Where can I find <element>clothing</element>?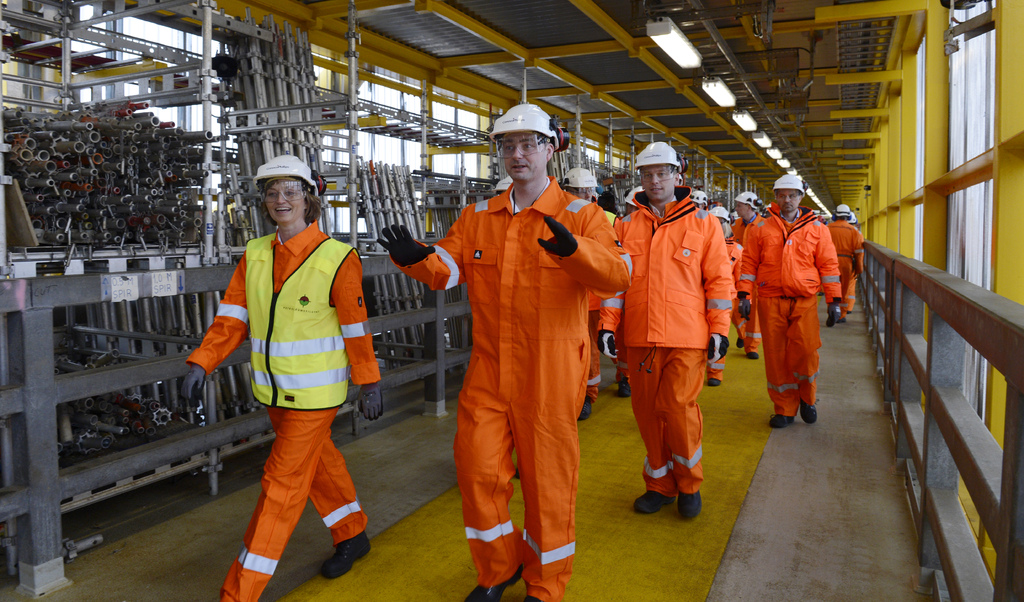
You can find it at box(740, 209, 838, 419).
